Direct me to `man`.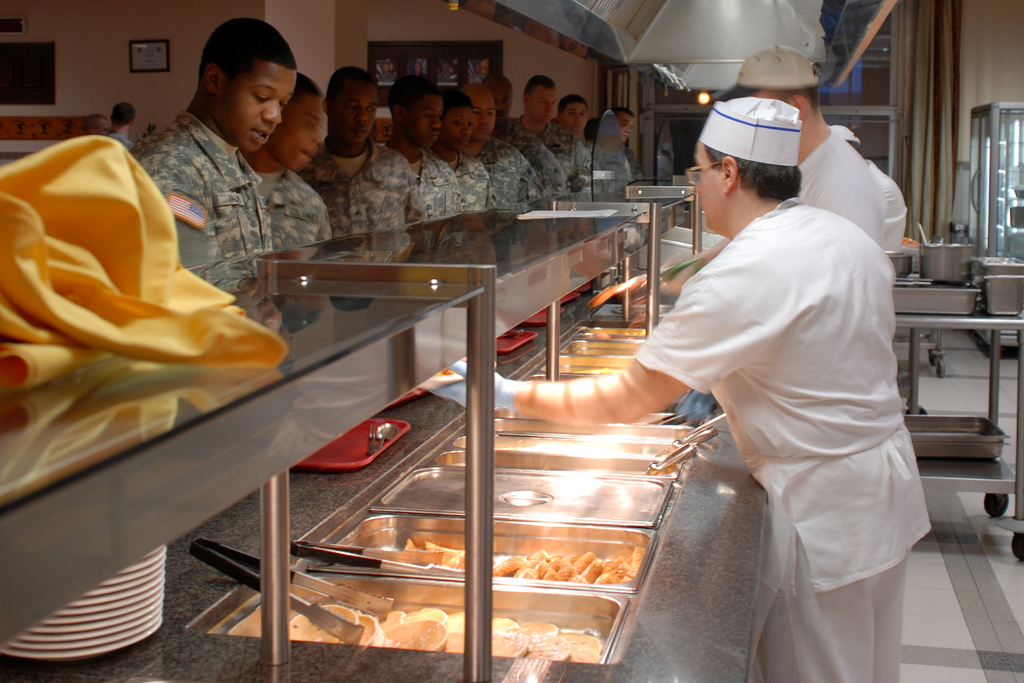
Direction: (left=420, top=94, right=490, bottom=208).
